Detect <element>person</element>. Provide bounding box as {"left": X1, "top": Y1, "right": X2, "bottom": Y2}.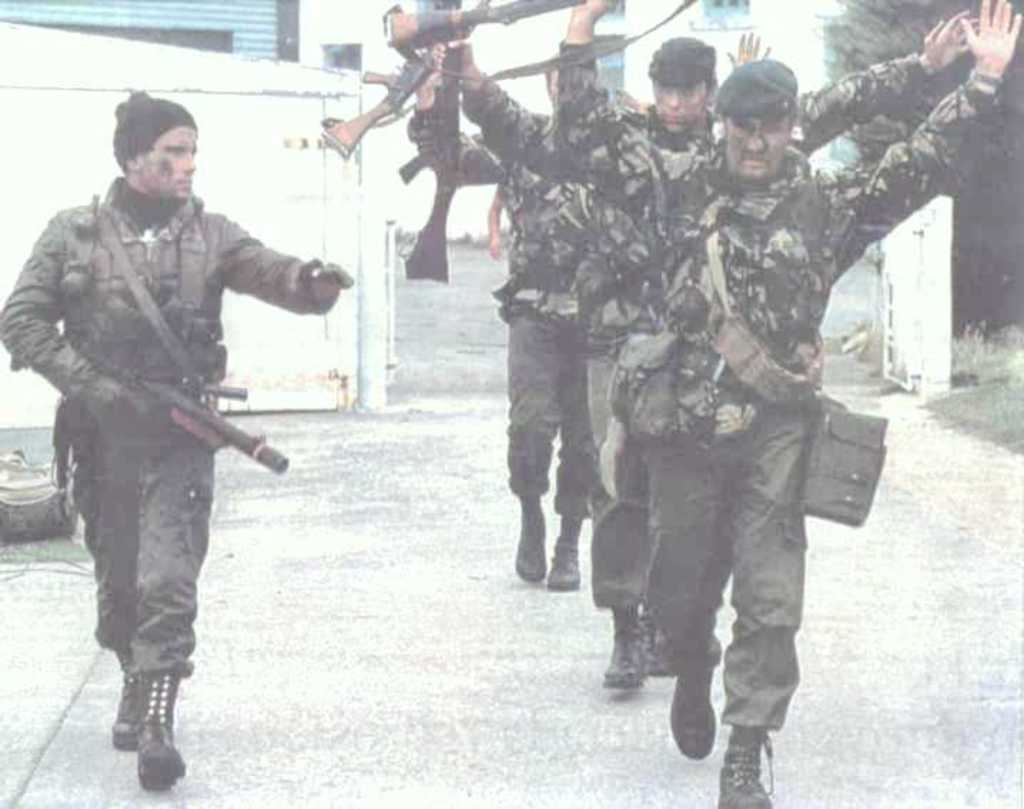
{"left": 439, "top": 17, "right": 978, "bottom": 689}.
